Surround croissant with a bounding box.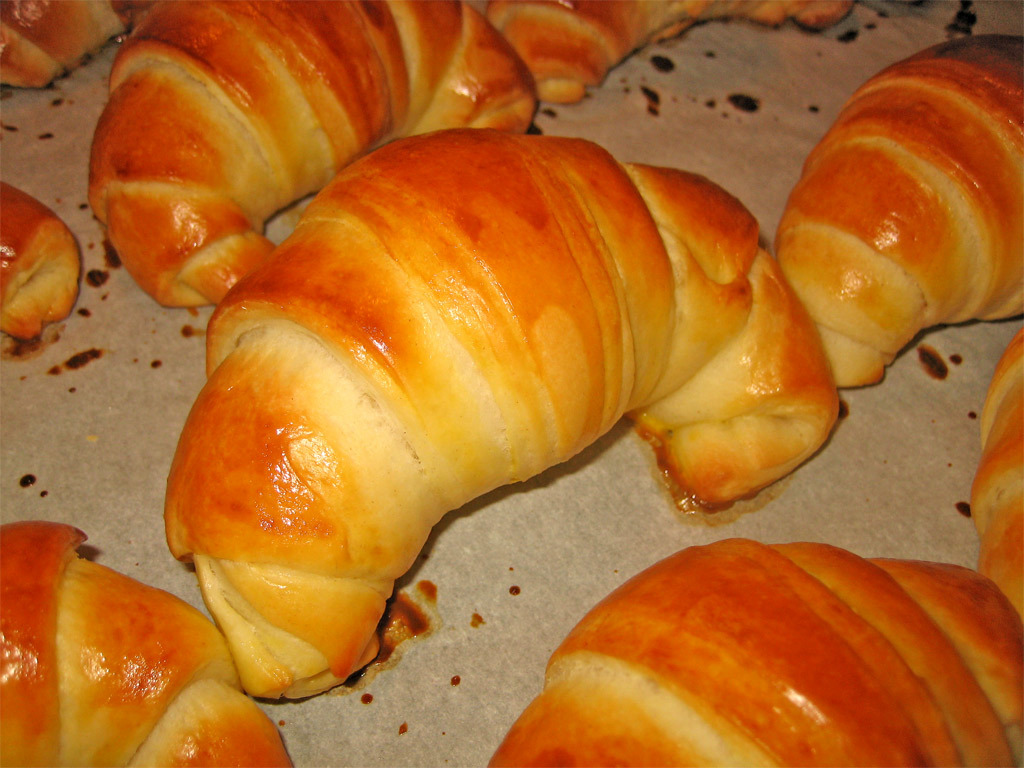
774:35:1023:385.
